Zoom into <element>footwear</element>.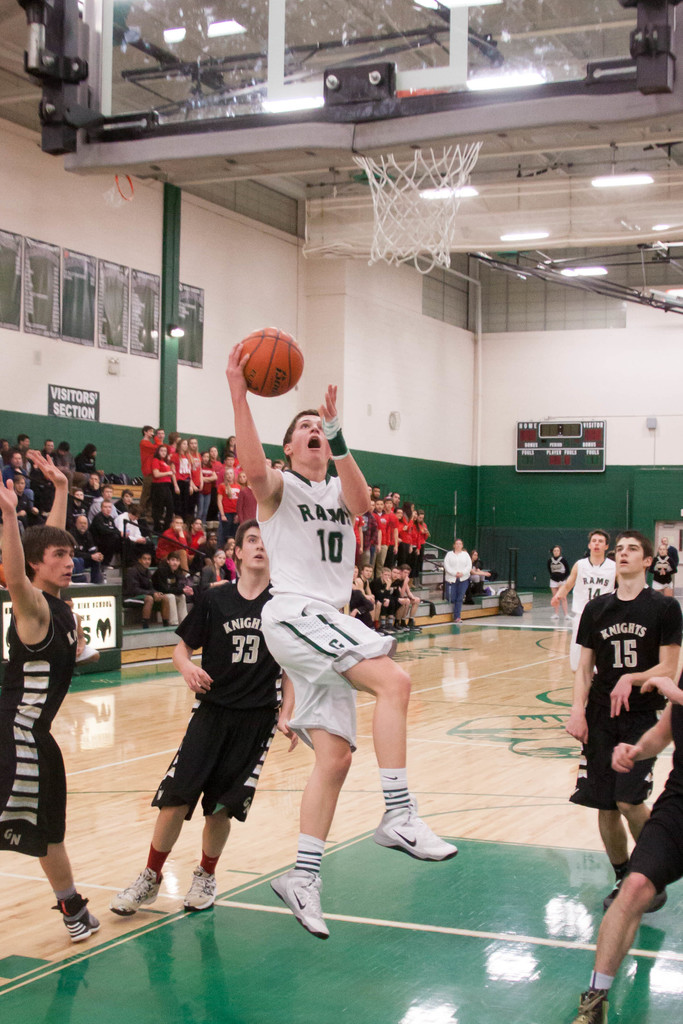
Zoom target: {"left": 563, "top": 979, "right": 618, "bottom": 1023}.
